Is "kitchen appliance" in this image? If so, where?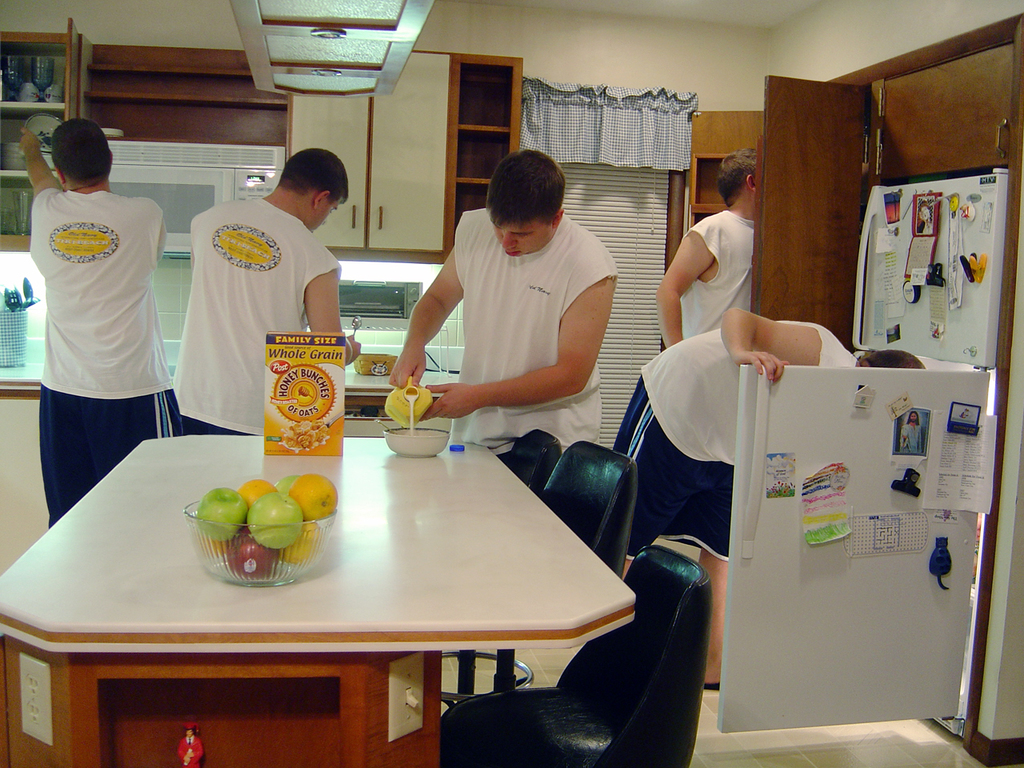
Yes, at x1=390 y1=382 x2=427 y2=426.
